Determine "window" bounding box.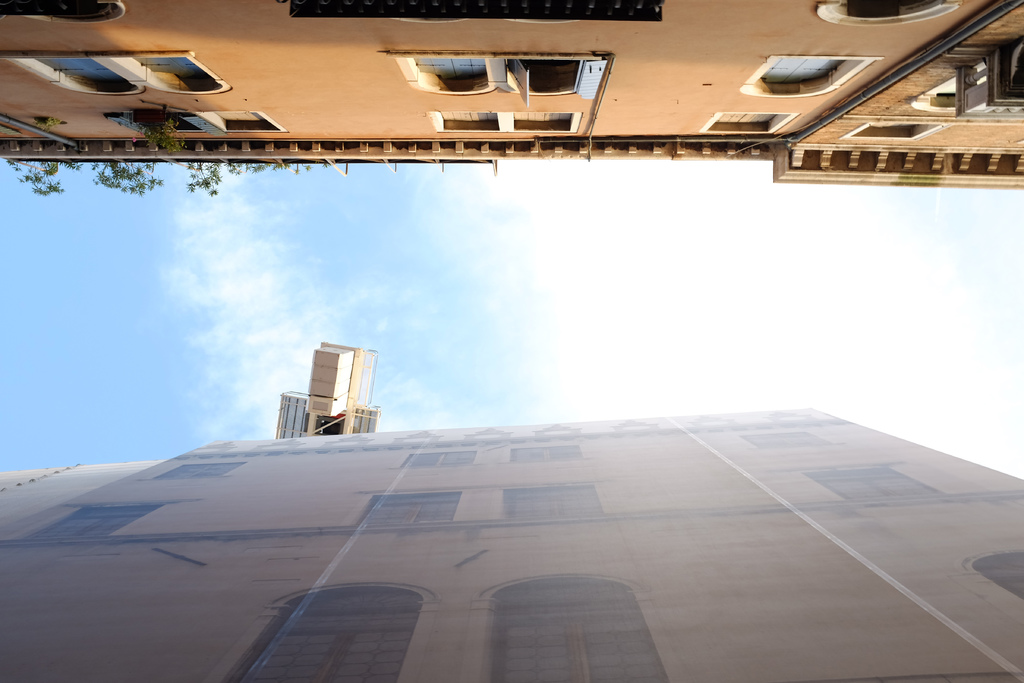
Determined: <box>699,108,791,139</box>.
